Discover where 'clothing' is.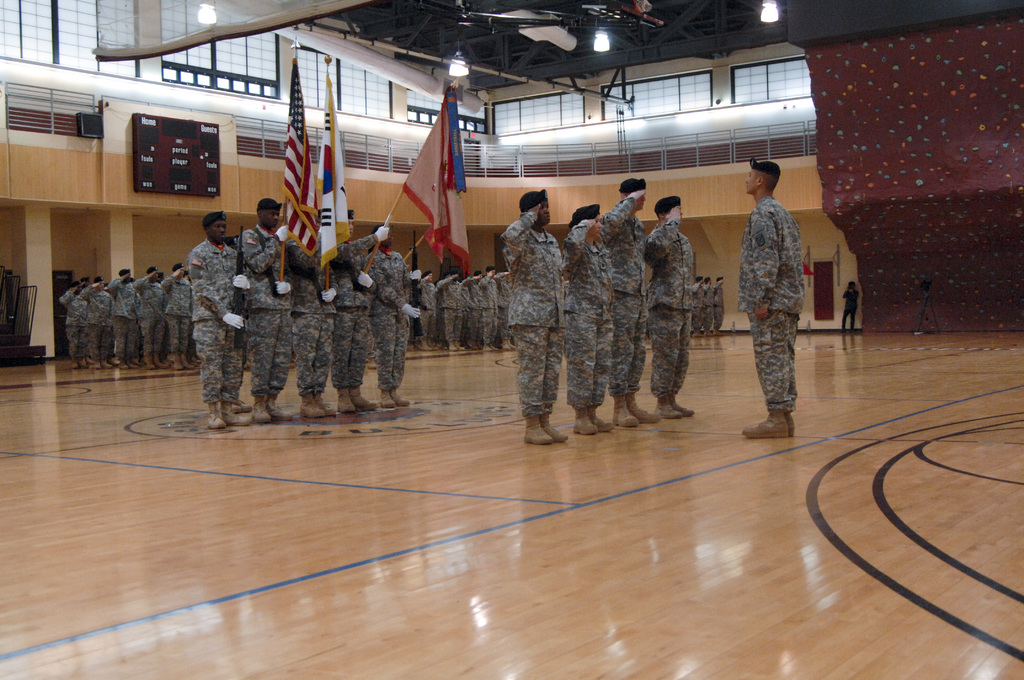
Discovered at [483, 273, 497, 332].
